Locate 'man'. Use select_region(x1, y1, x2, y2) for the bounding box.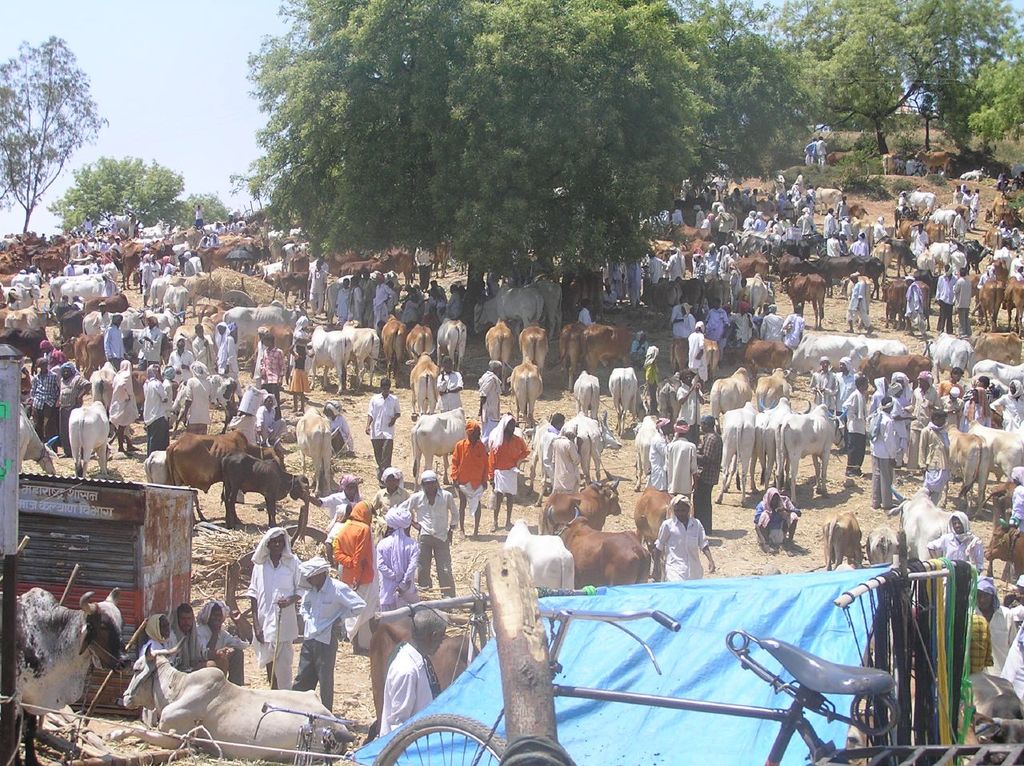
select_region(395, 471, 453, 590).
